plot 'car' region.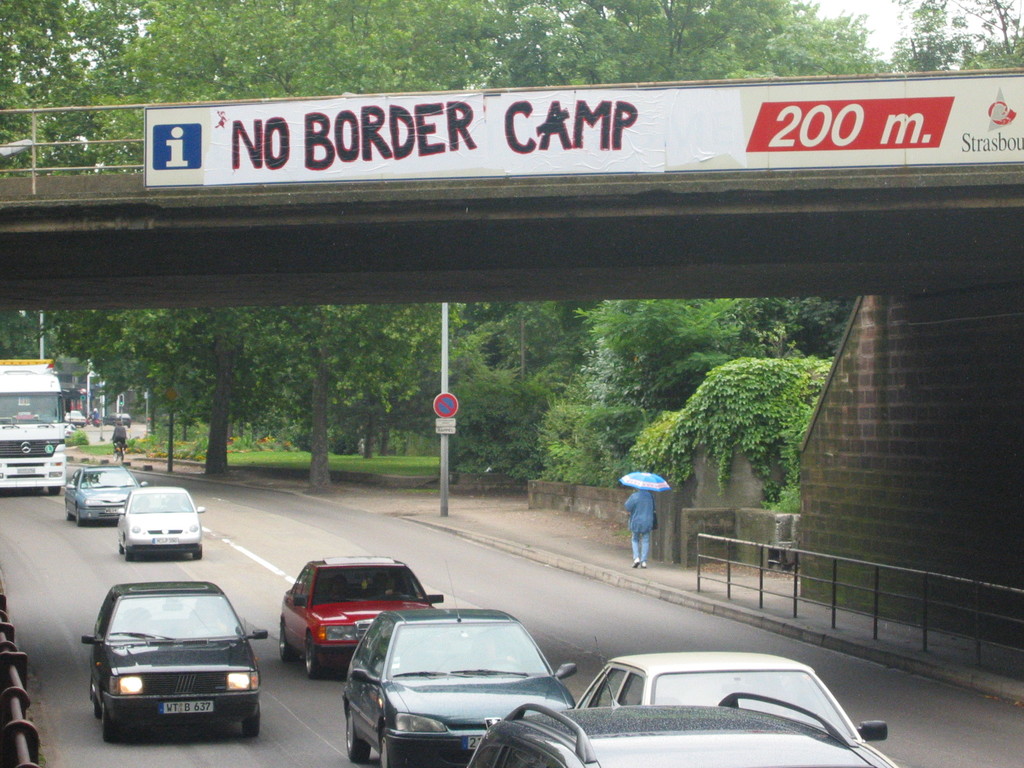
Plotted at pyautogui.locateOnScreen(281, 557, 445, 680).
